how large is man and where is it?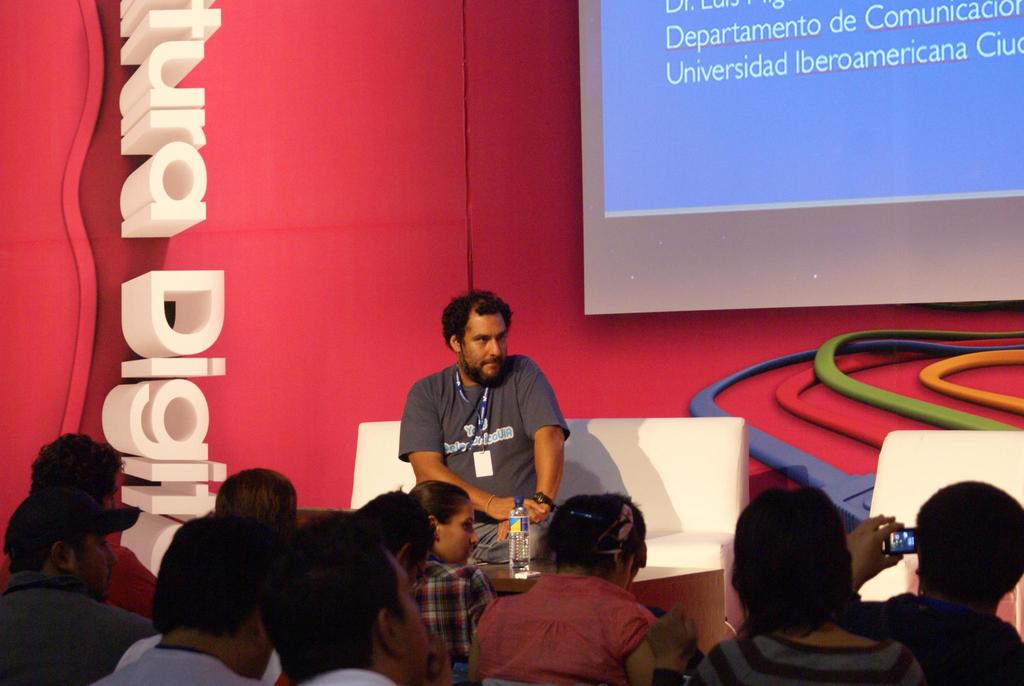
Bounding box: 0/490/154/685.
